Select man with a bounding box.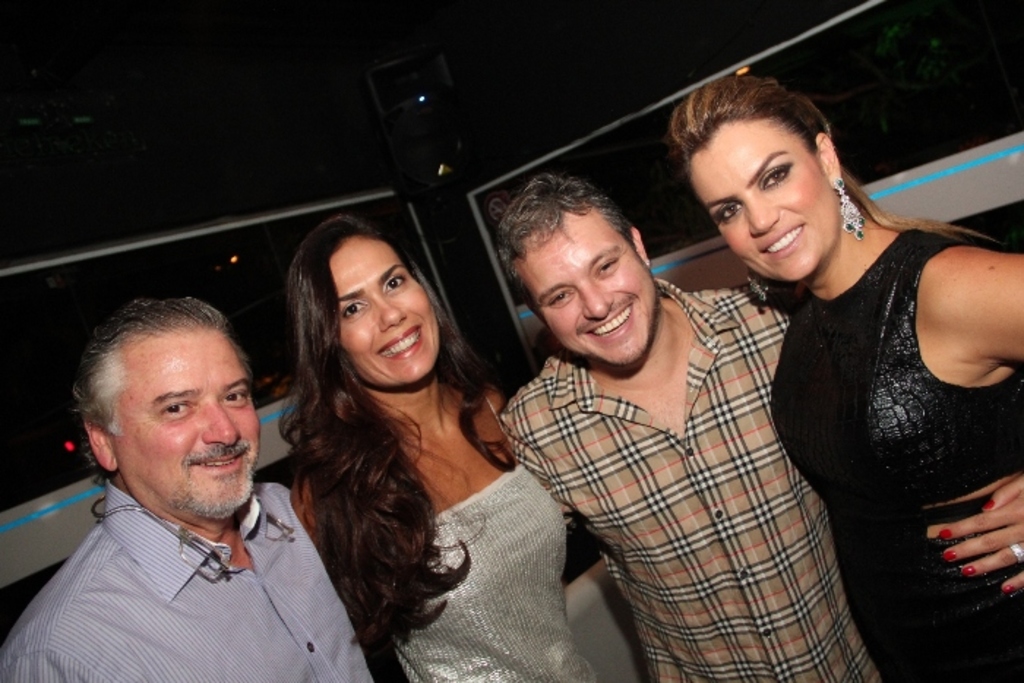
box(13, 295, 361, 663).
